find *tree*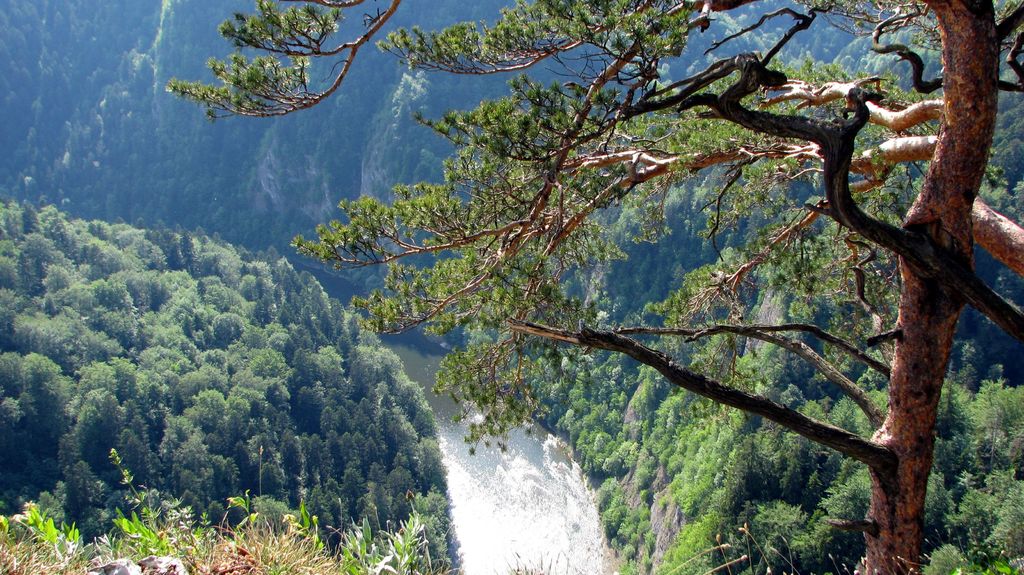
box(22, 202, 38, 235)
